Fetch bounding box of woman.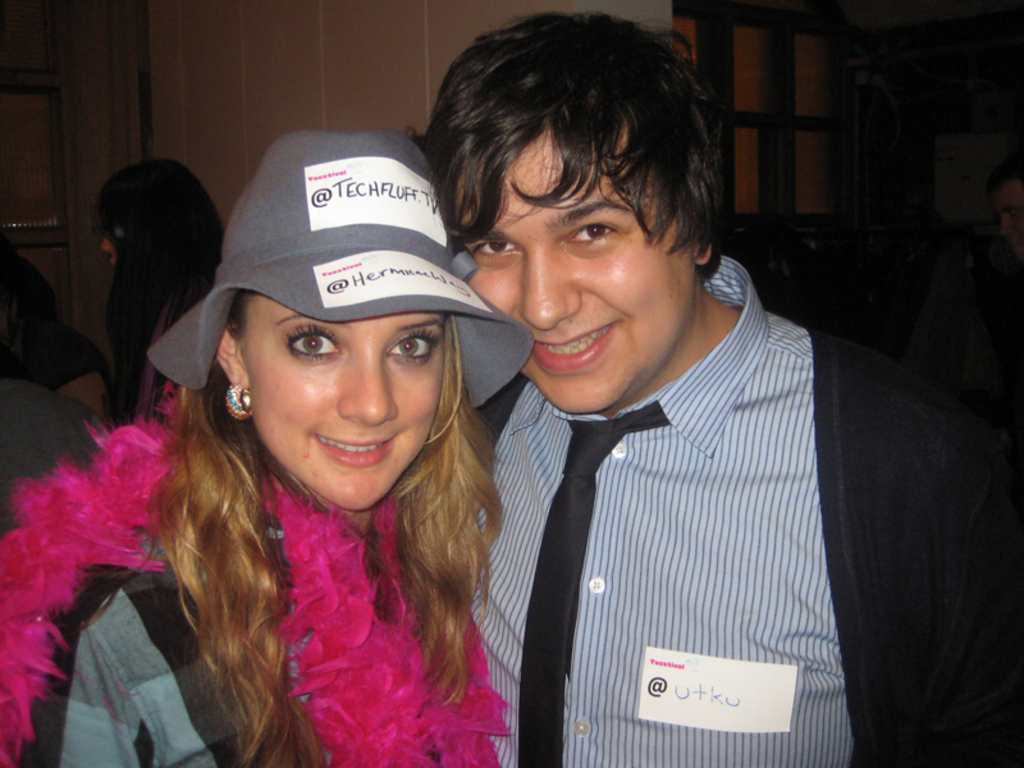
Bbox: bbox(5, 248, 109, 413).
